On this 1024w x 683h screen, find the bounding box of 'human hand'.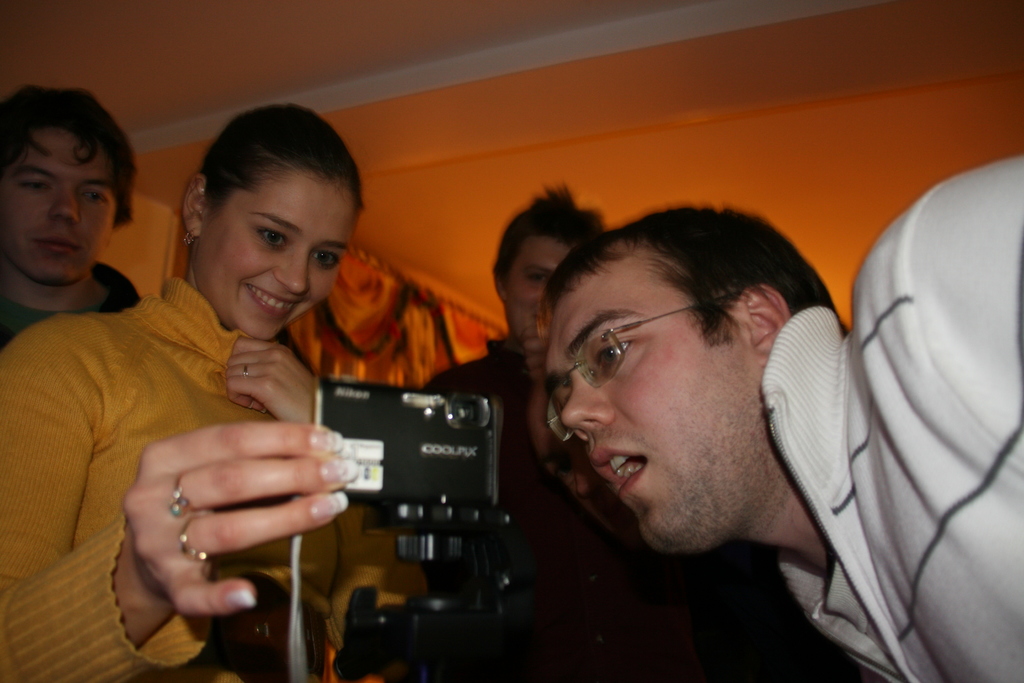
Bounding box: locate(223, 335, 320, 427).
